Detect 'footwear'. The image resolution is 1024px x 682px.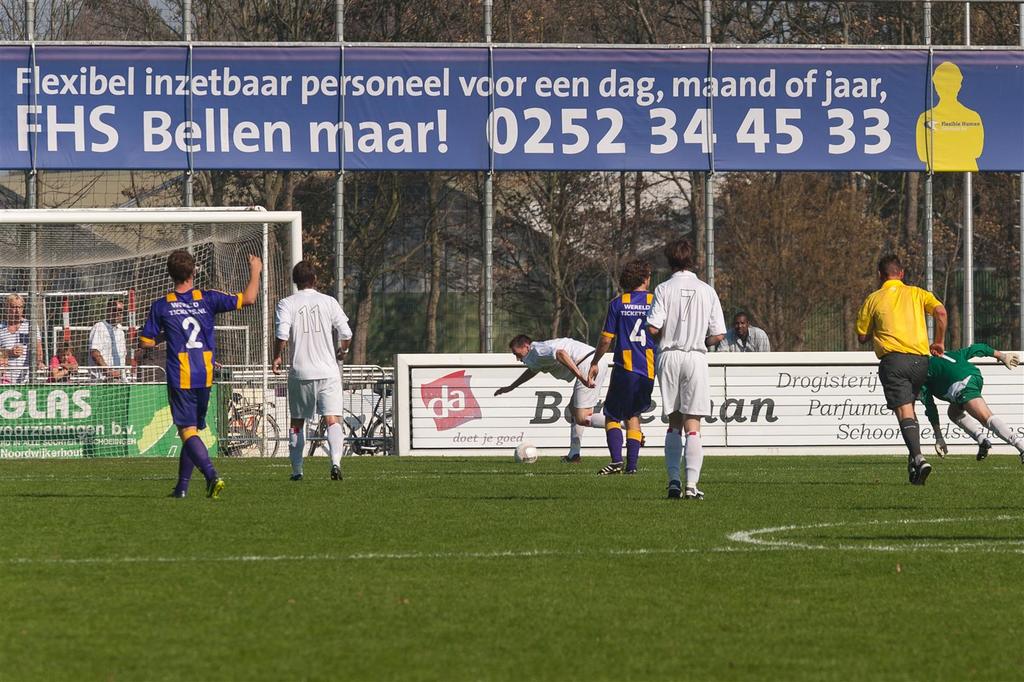
<region>563, 453, 580, 461</region>.
